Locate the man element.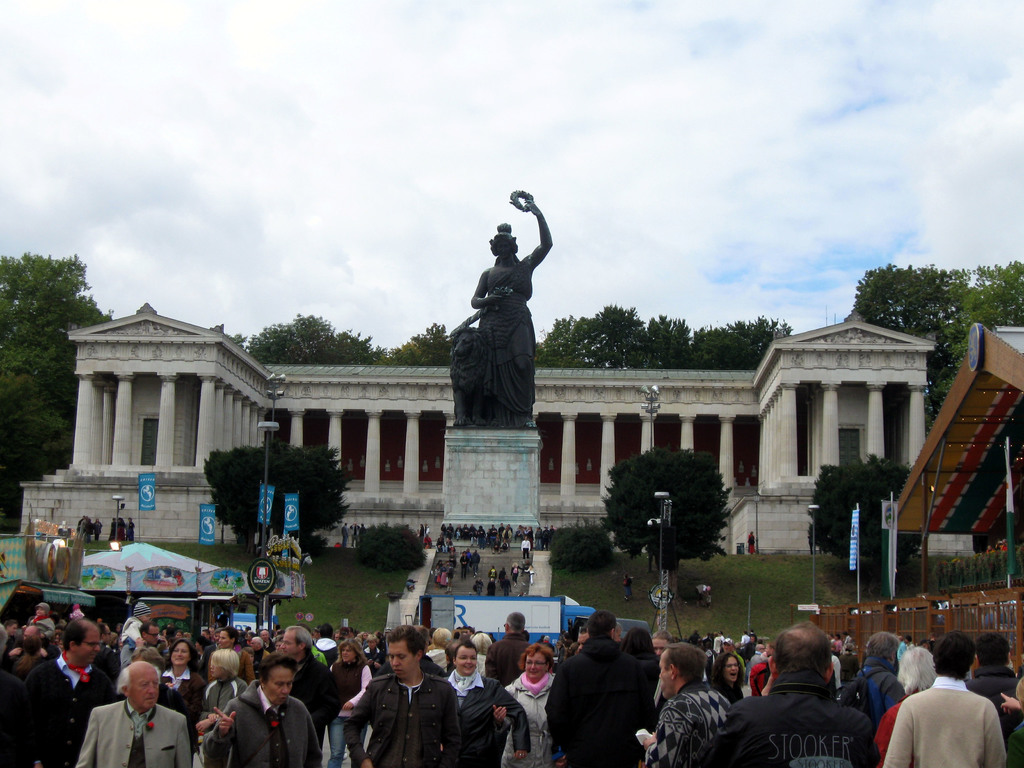
Element bbox: (701, 621, 882, 767).
